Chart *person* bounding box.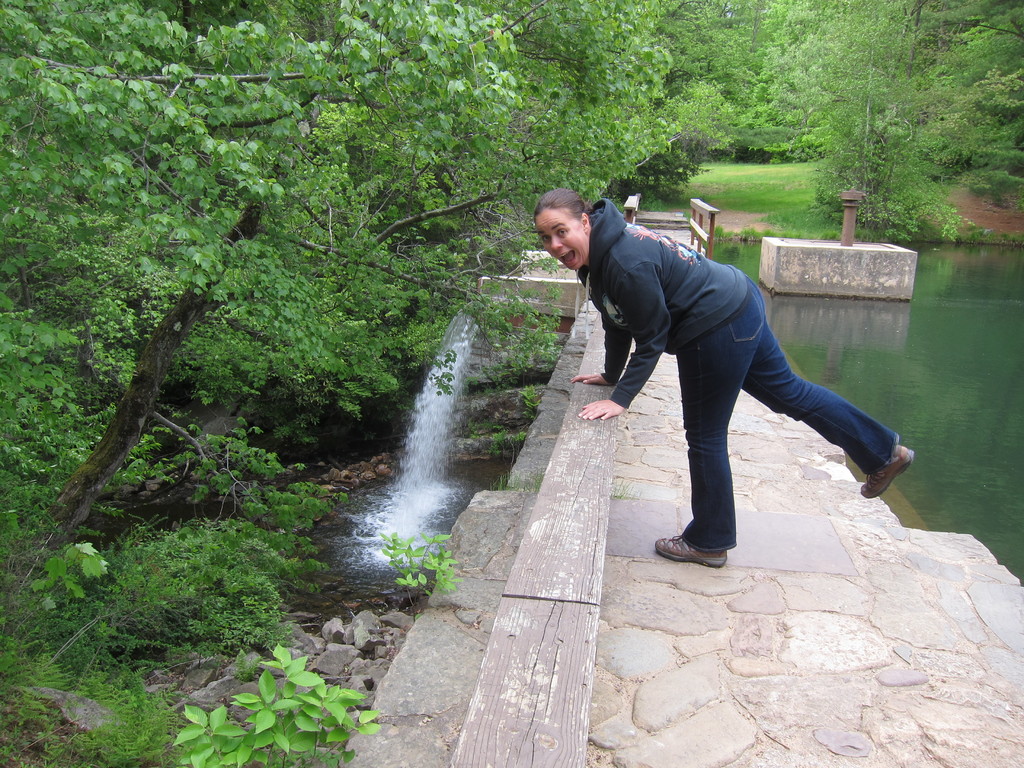
Charted: crop(534, 196, 902, 572).
